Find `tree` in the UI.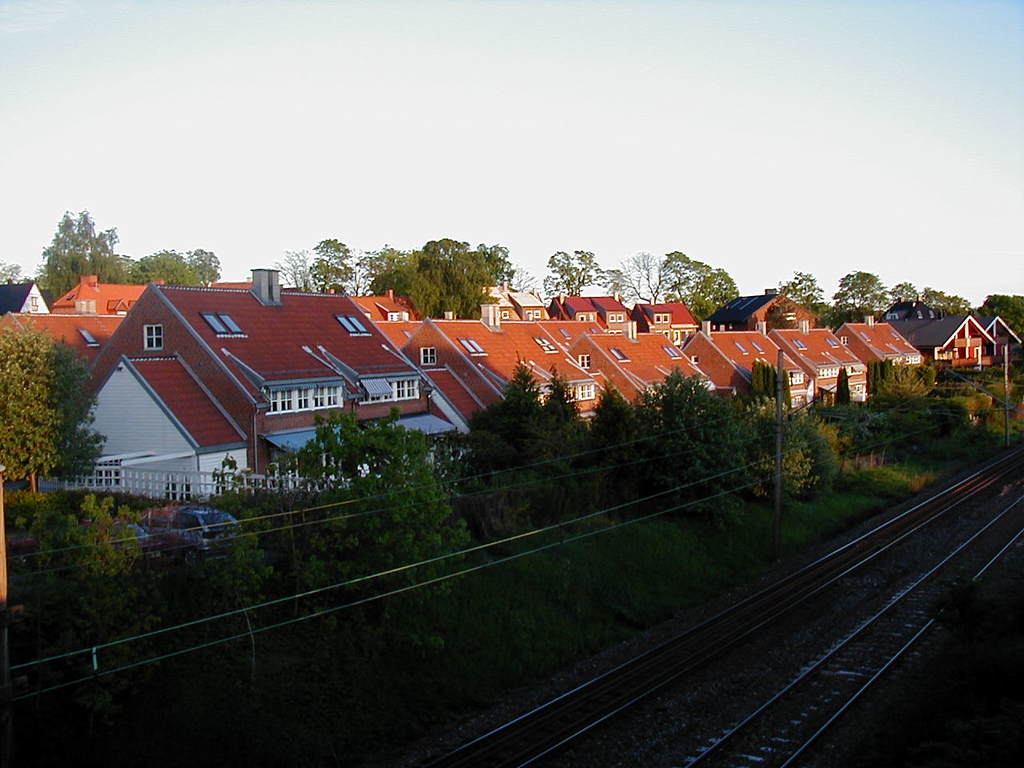
UI element at crop(302, 234, 358, 297).
